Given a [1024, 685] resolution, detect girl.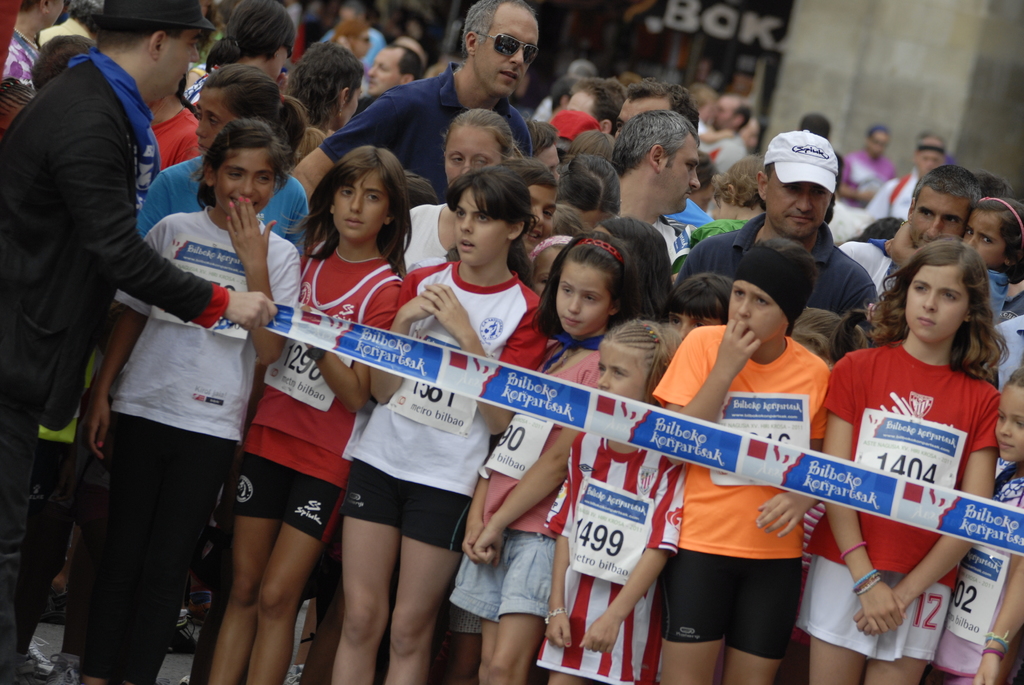
451 233 626 684.
